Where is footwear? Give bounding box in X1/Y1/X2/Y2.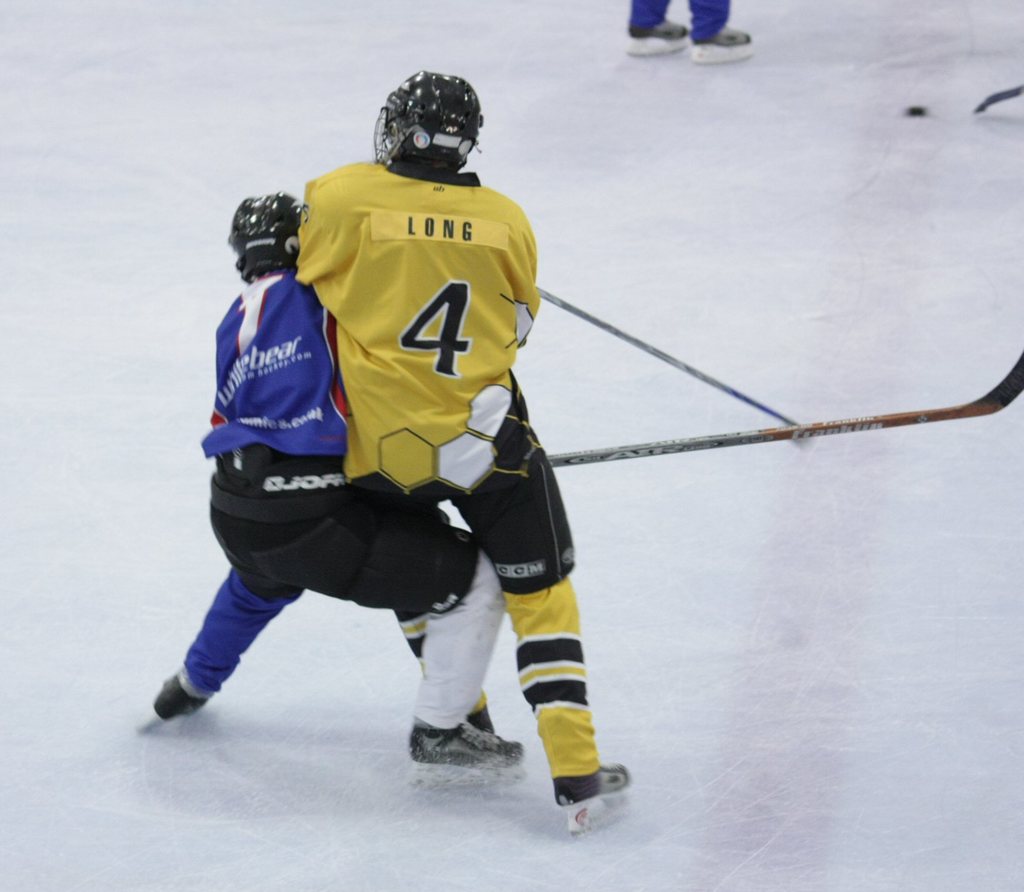
685/25/761/64.
